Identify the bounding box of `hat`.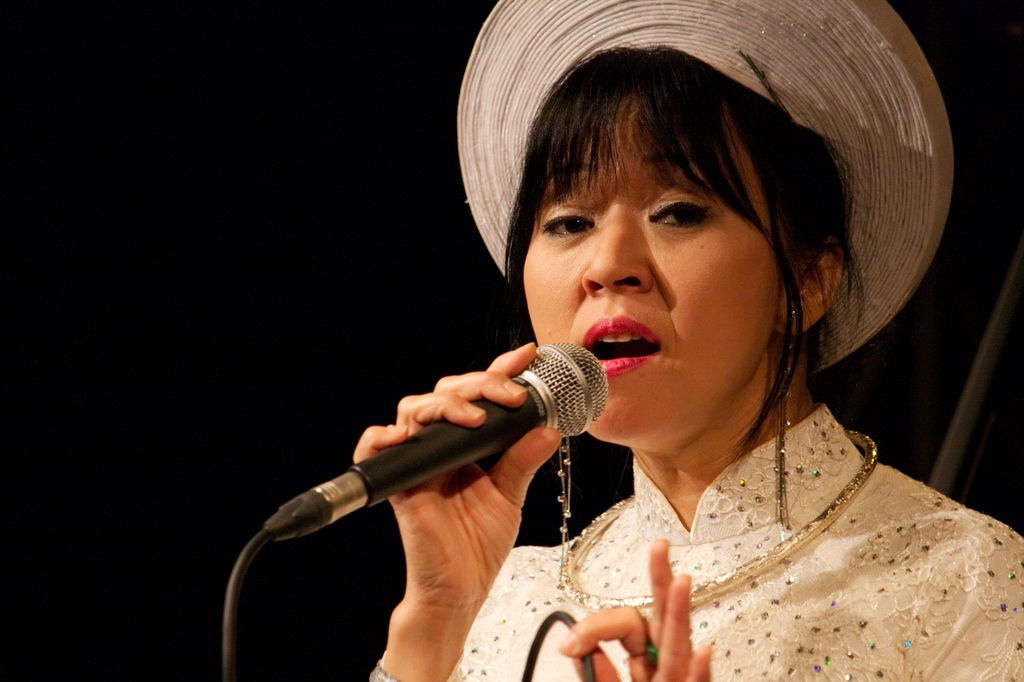
(left=454, top=0, right=953, bottom=370).
